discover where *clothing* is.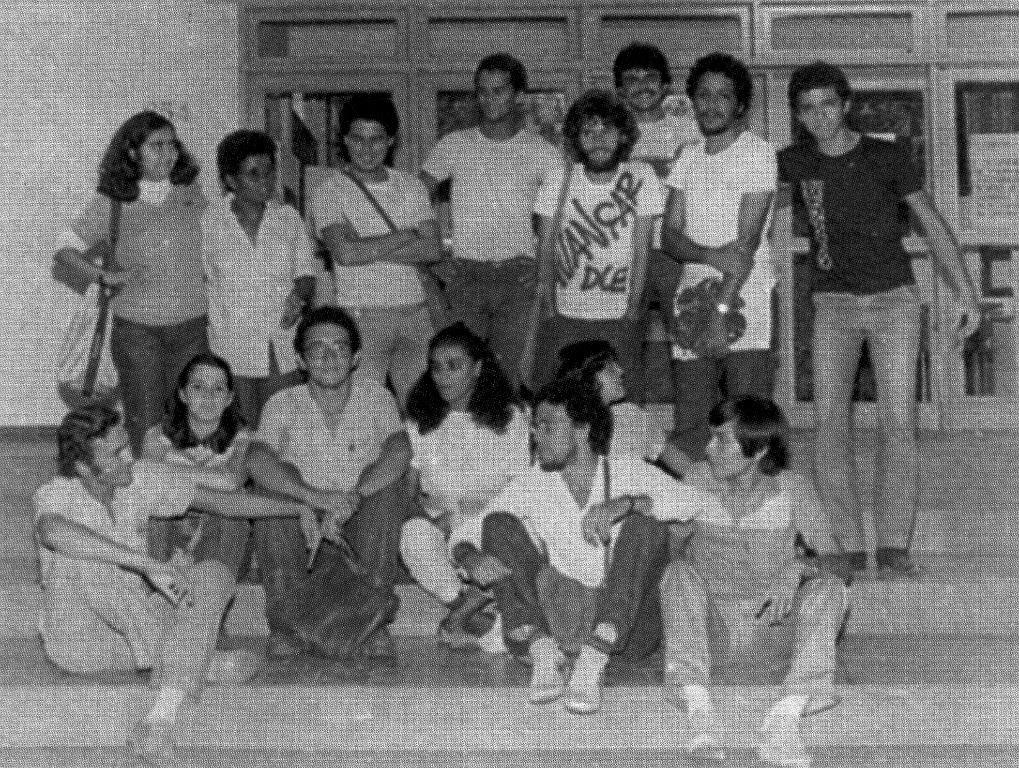
Discovered at {"x1": 136, "y1": 424, "x2": 243, "y2": 581}.
